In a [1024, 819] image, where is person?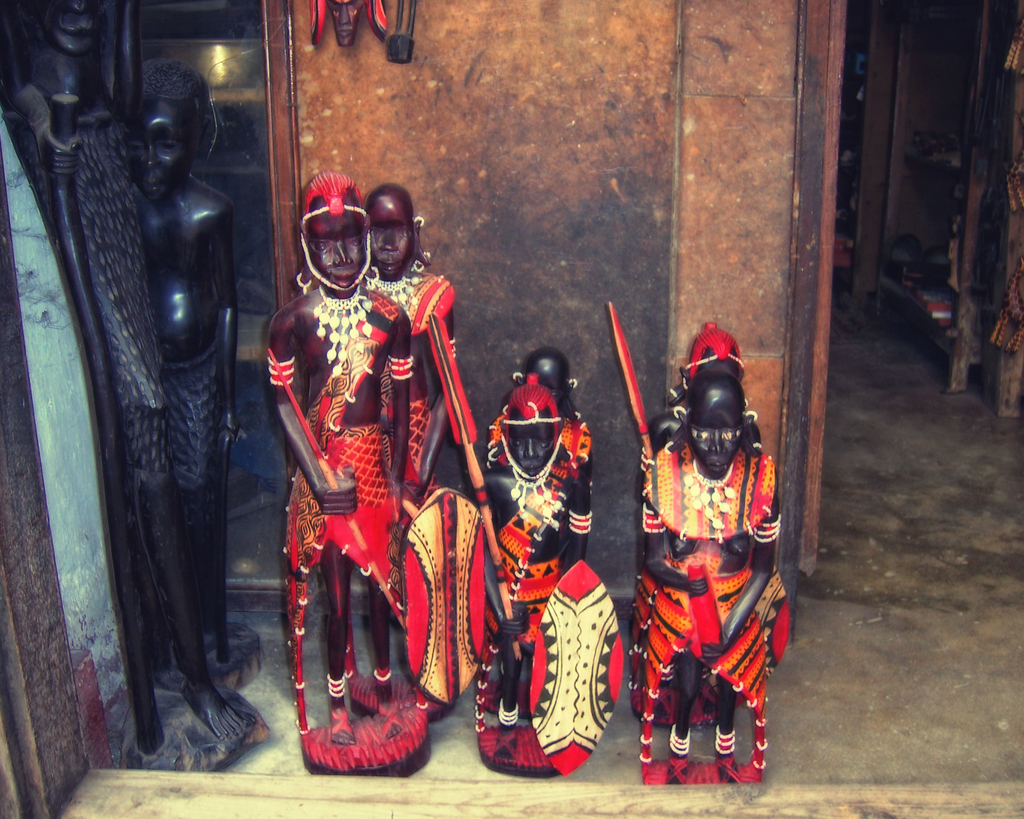
634:292:782:766.
